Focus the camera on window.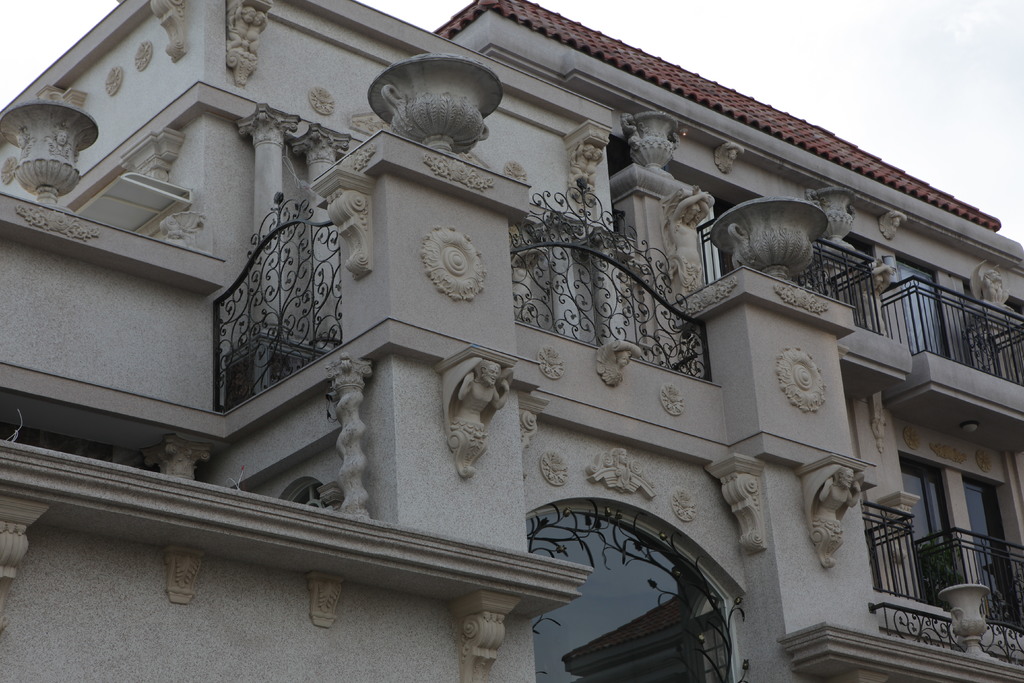
Focus region: x1=901, y1=454, x2=968, y2=609.
